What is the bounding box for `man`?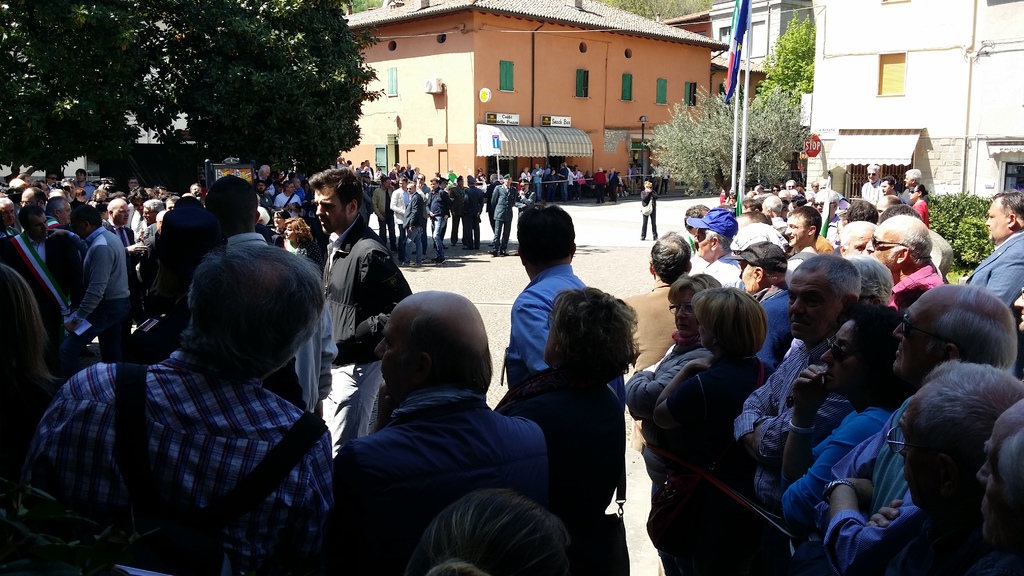
l=783, t=202, r=838, b=291.
